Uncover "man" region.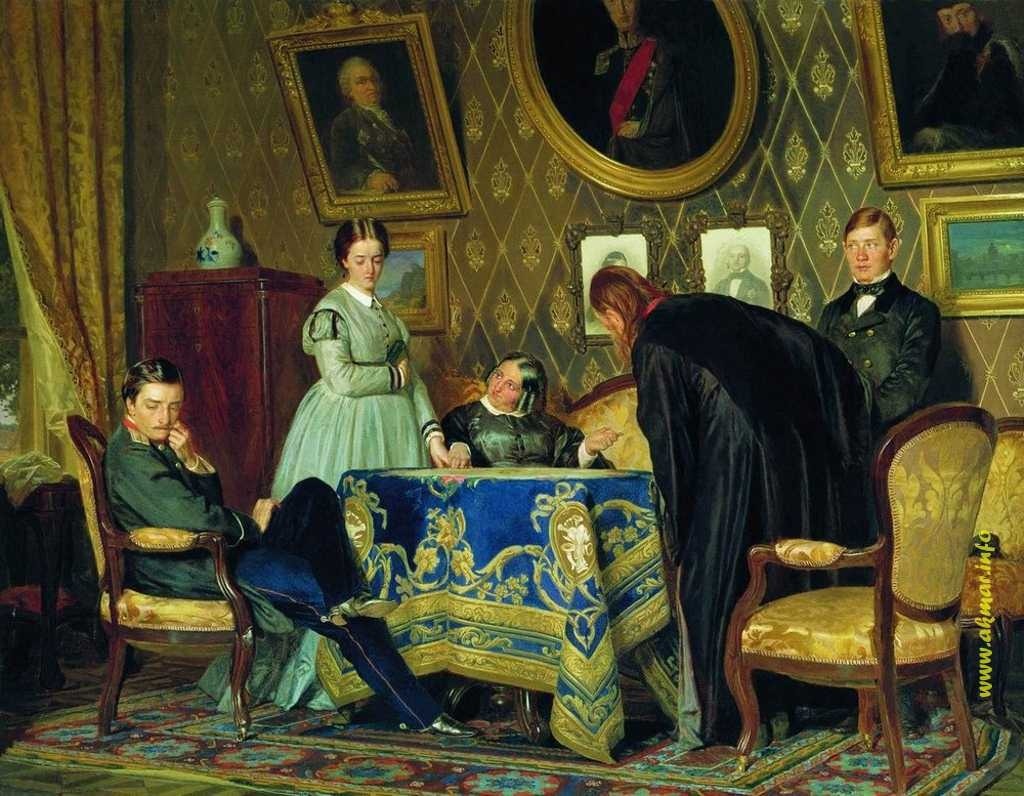
Uncovered: bbox=(591, 0, 696, 177).
